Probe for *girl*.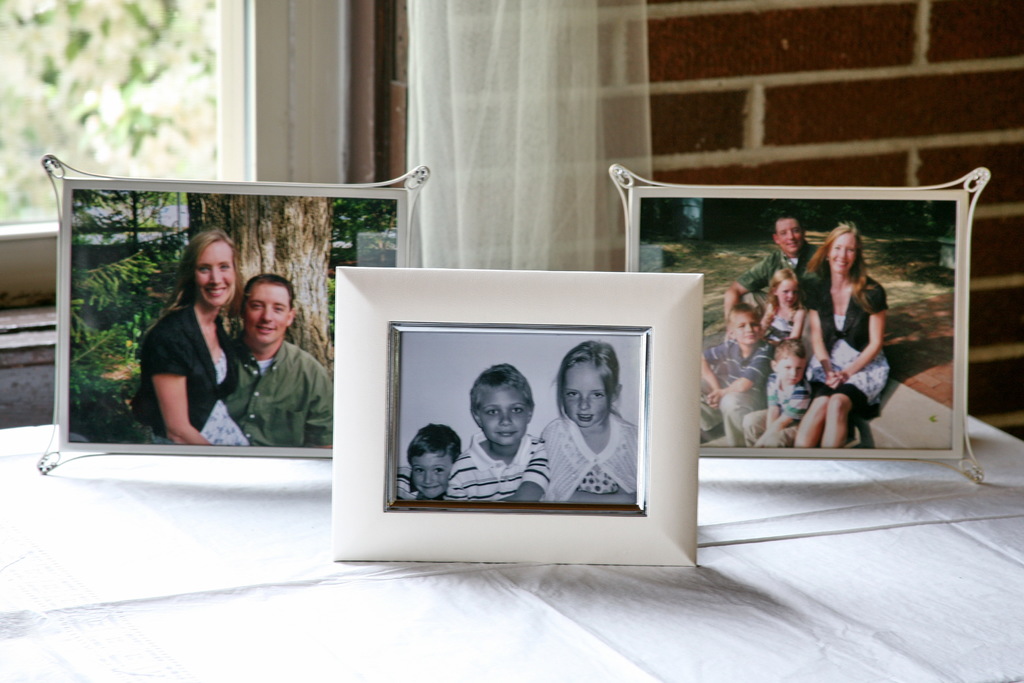
Probe result: 811 223 884 445.
